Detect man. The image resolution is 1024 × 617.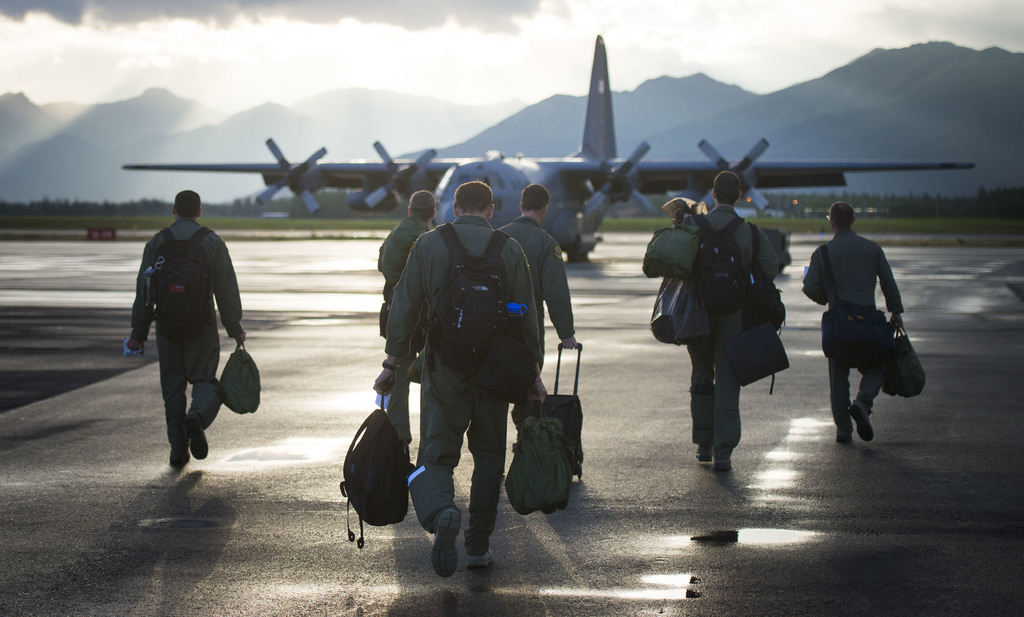
bbox=(373, 177, 548, 579).
